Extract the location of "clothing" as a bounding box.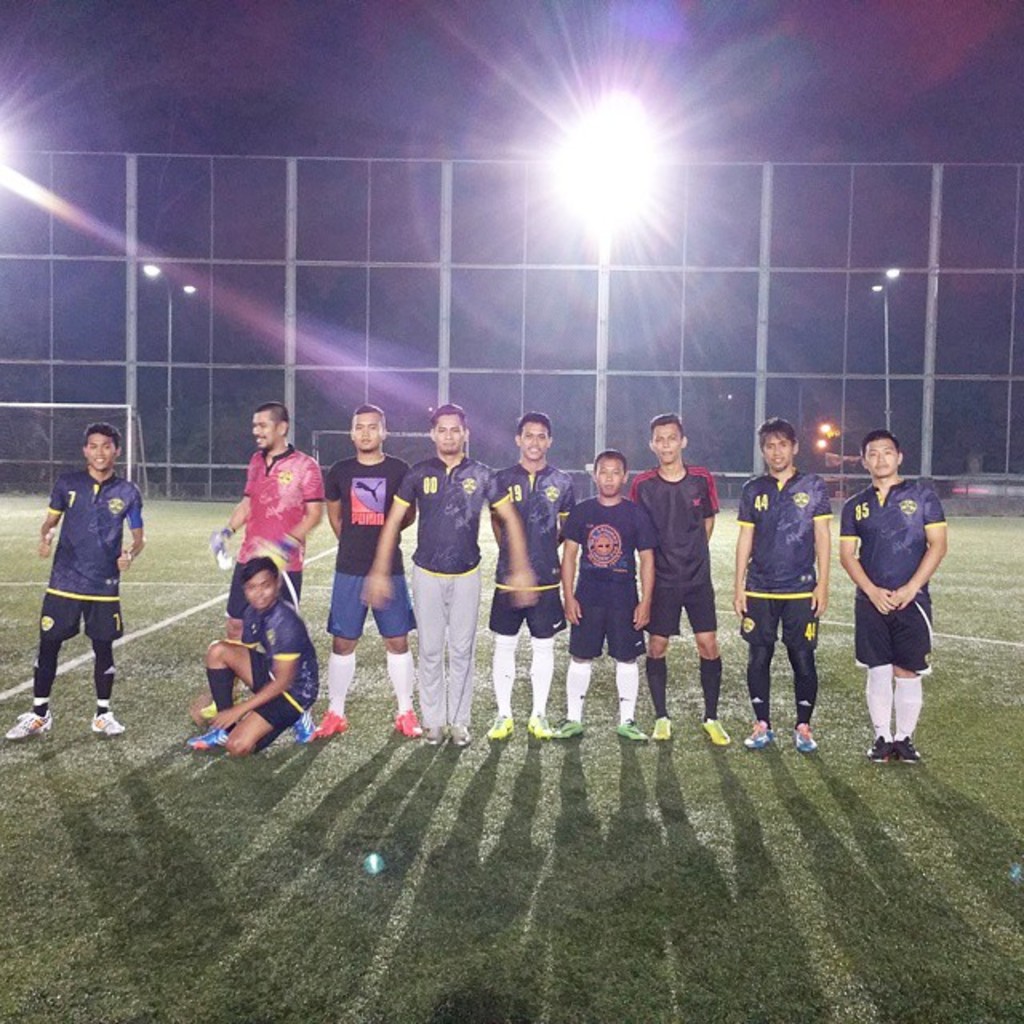
<region>328, 453, 419, 640</region>.
